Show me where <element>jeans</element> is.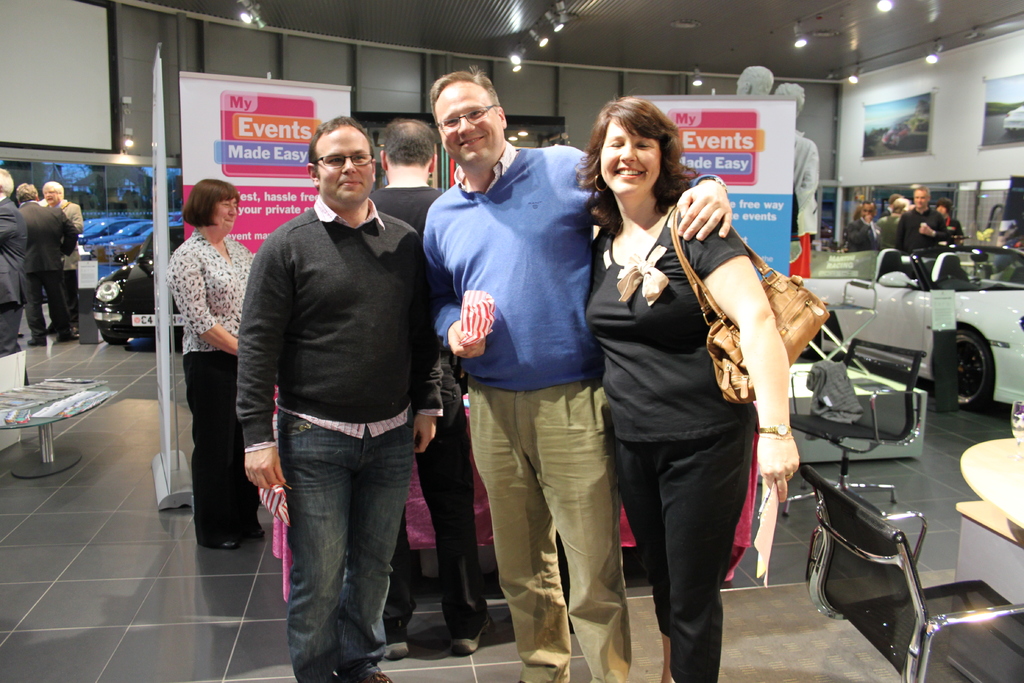
<element>jeans</element> is at BBox(270, 401, 415, 682).
